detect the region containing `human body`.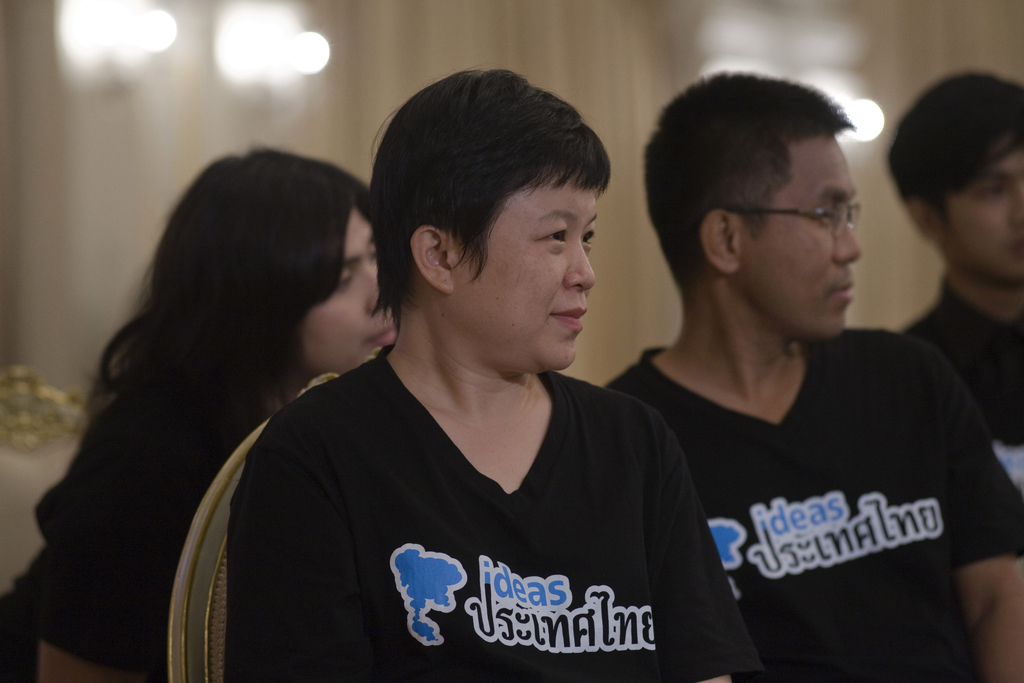
bbox=[902, 277, 1023, 498].
